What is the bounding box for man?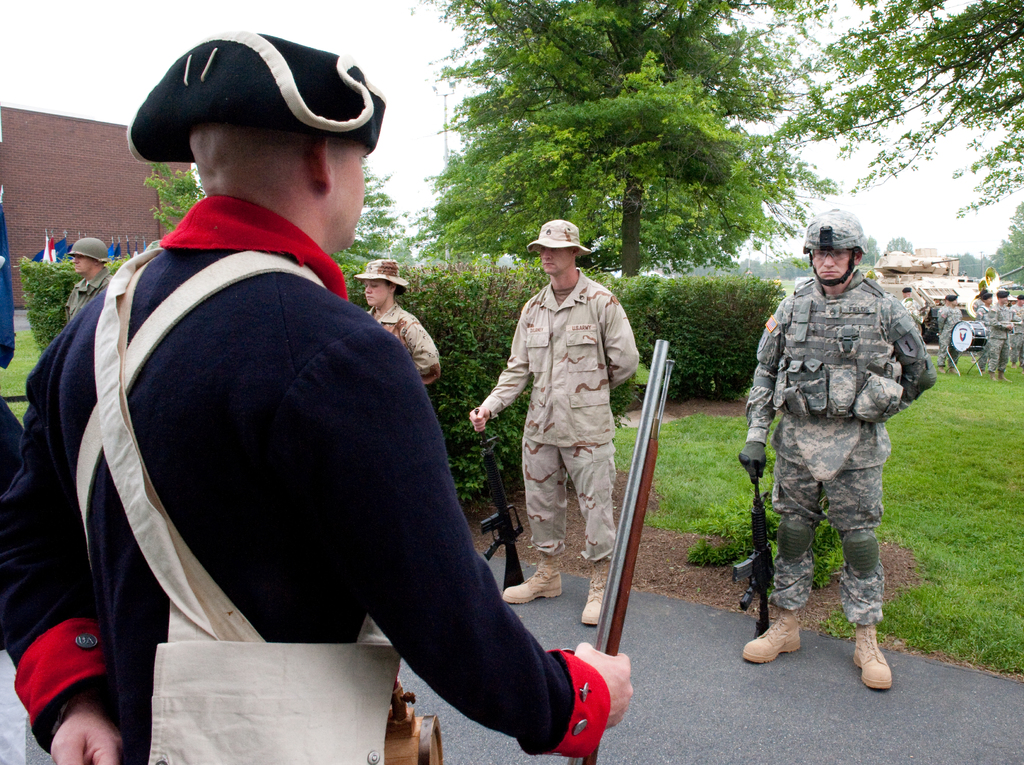
1009/295/1023/366.
